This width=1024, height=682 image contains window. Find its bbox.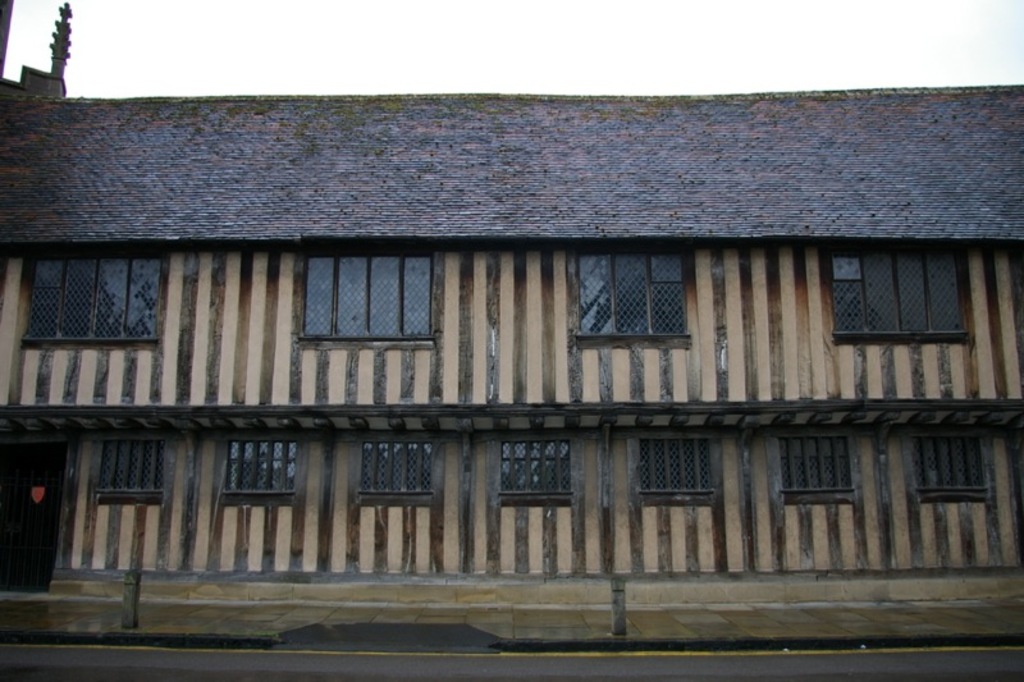
[left=628, top=426, right=721, bottom=505].
